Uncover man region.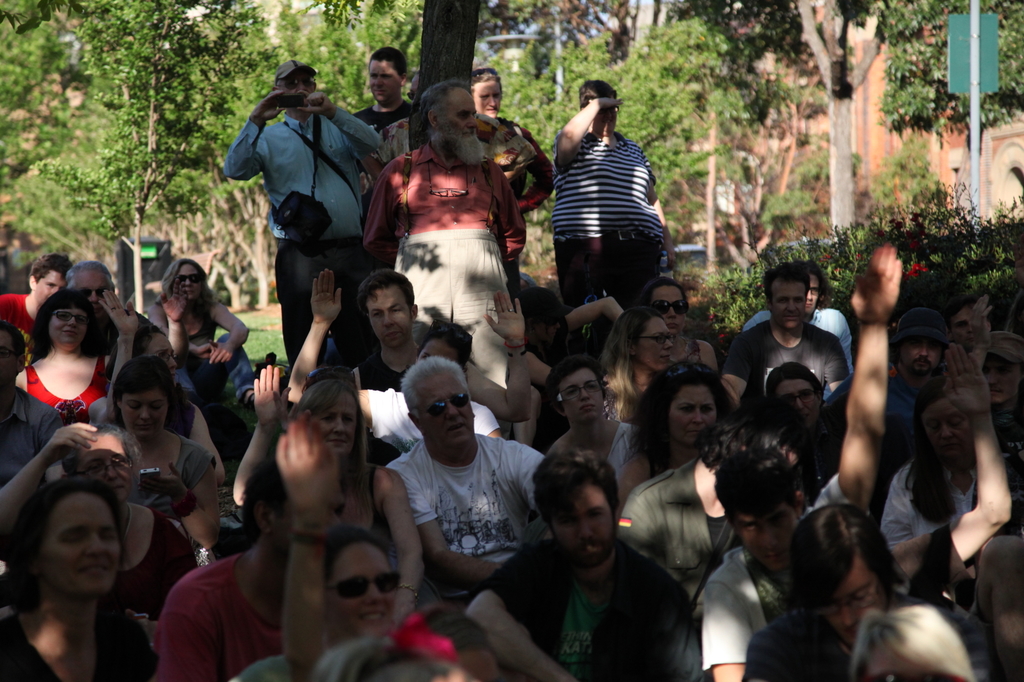
Uncovered: bbox=(743, 347, 1013, 681).
